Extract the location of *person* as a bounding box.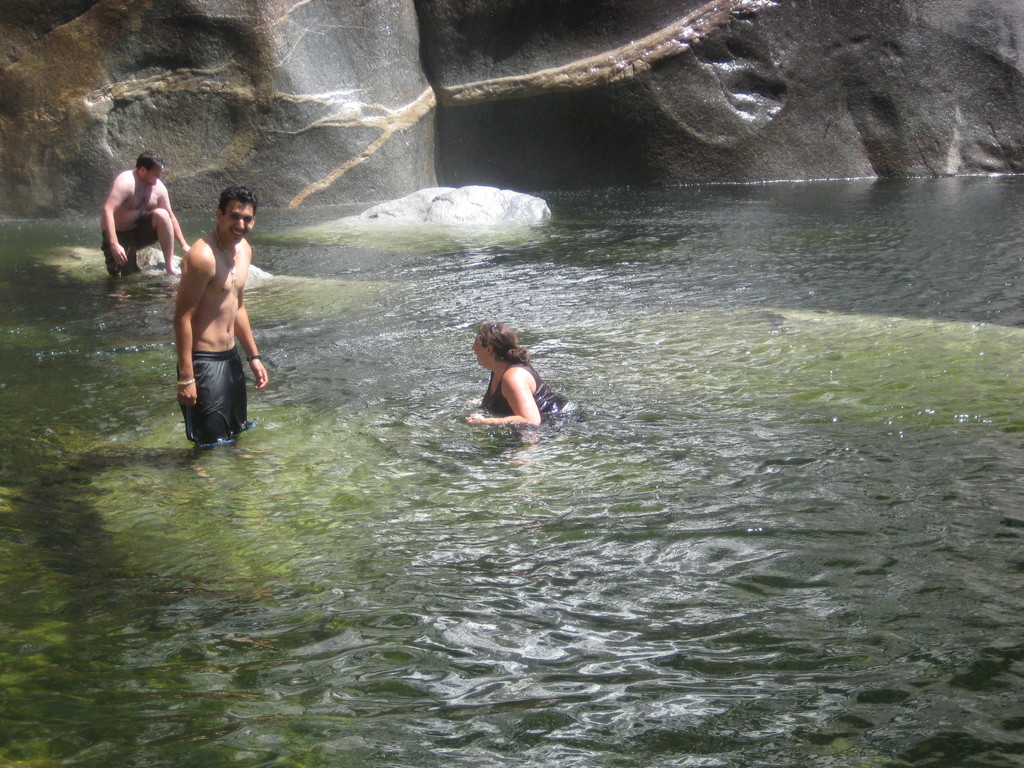
(x1=469, y1=317, x2=582, y2=426).
